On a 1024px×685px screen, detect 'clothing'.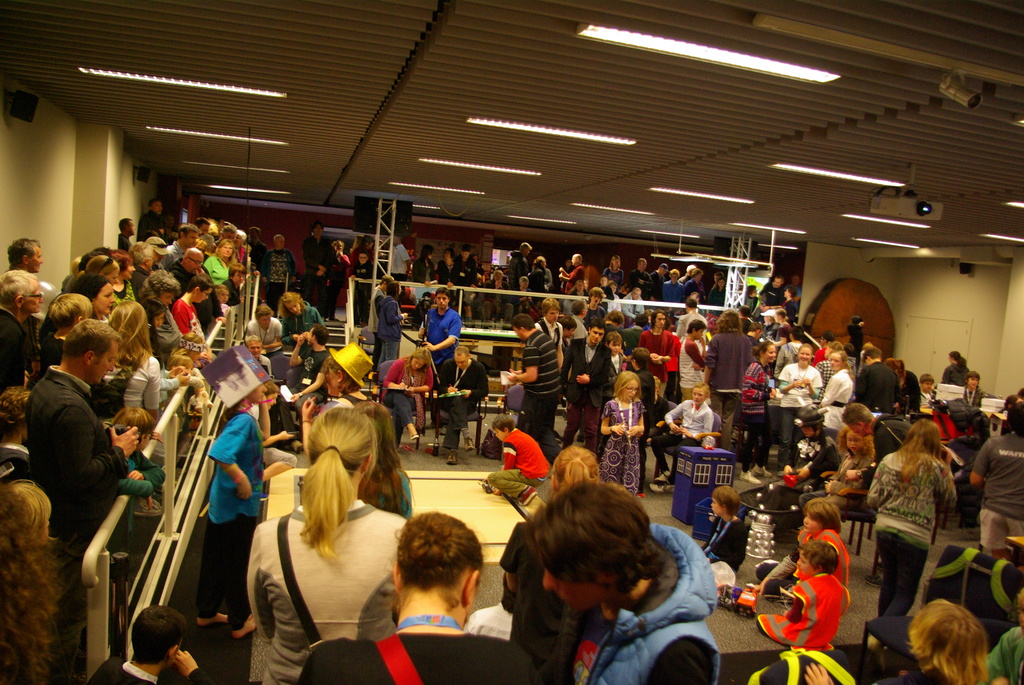
pyautogui.locateOnScreen(378, 295, 397, 370).
